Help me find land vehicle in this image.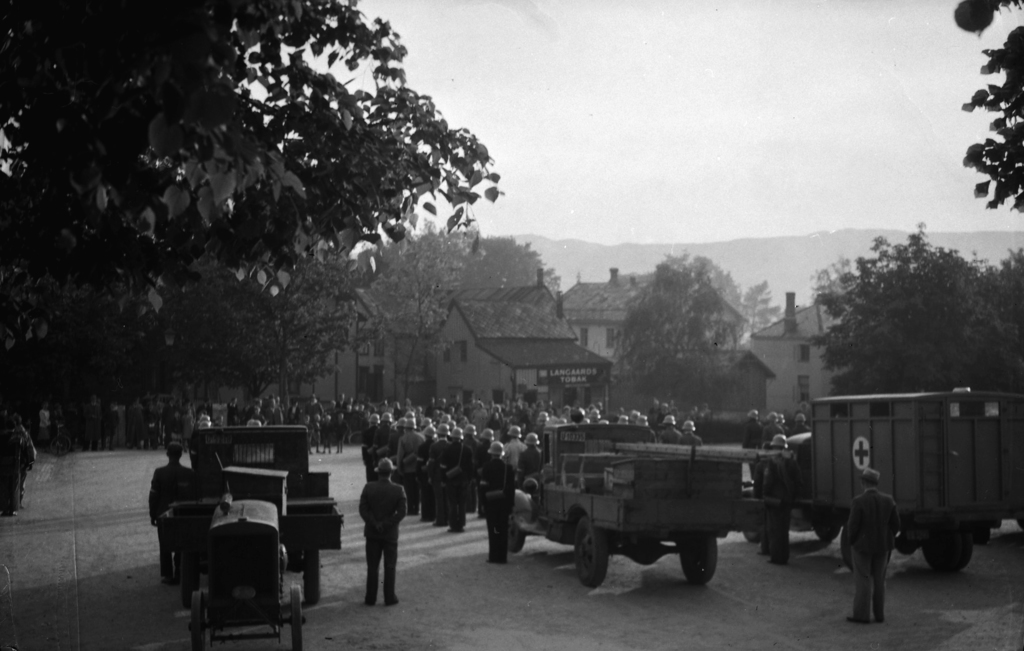
Found it: 742:390:1022:568.
